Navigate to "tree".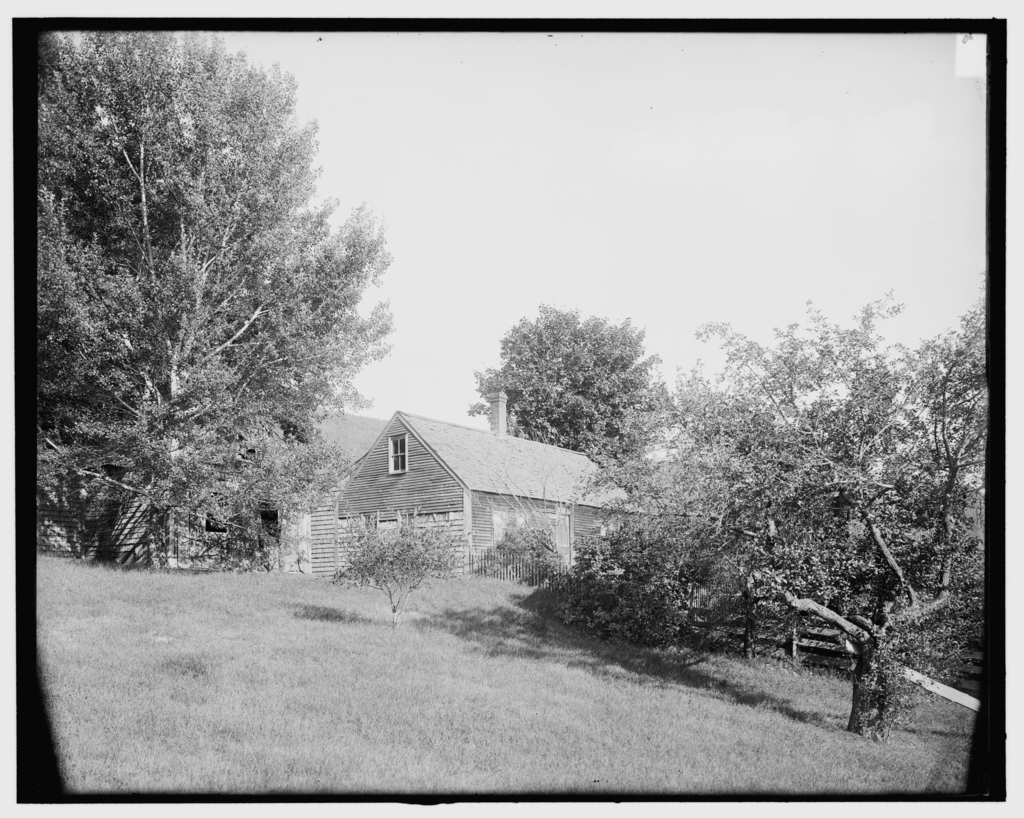
Navigation target: region(38, 31, 399, 554).
